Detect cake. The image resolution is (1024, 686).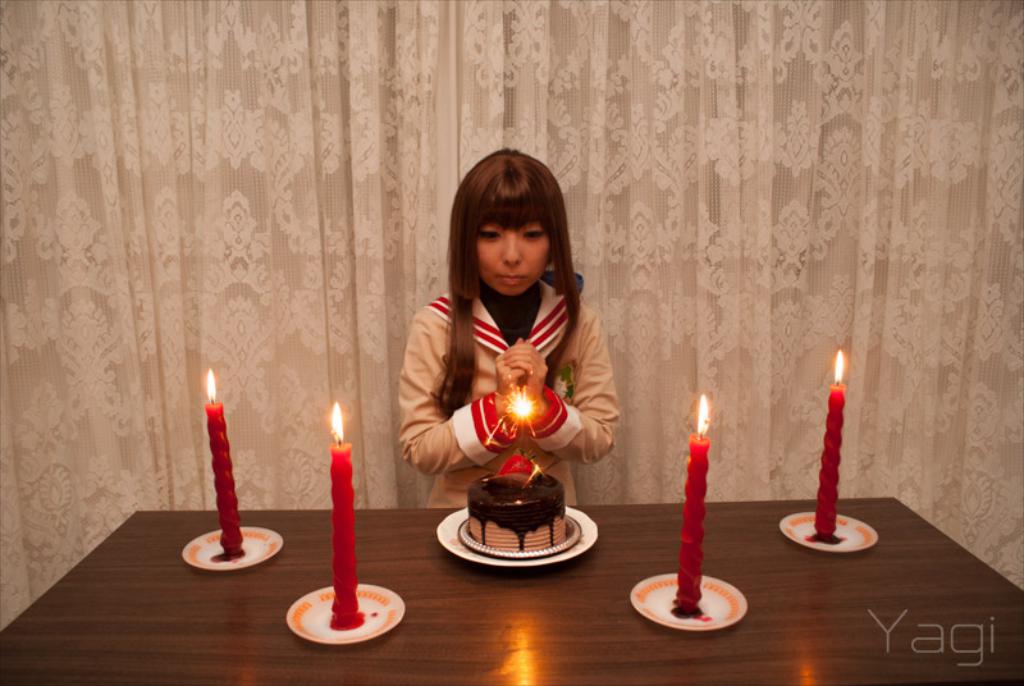
(467,457,566,552).
